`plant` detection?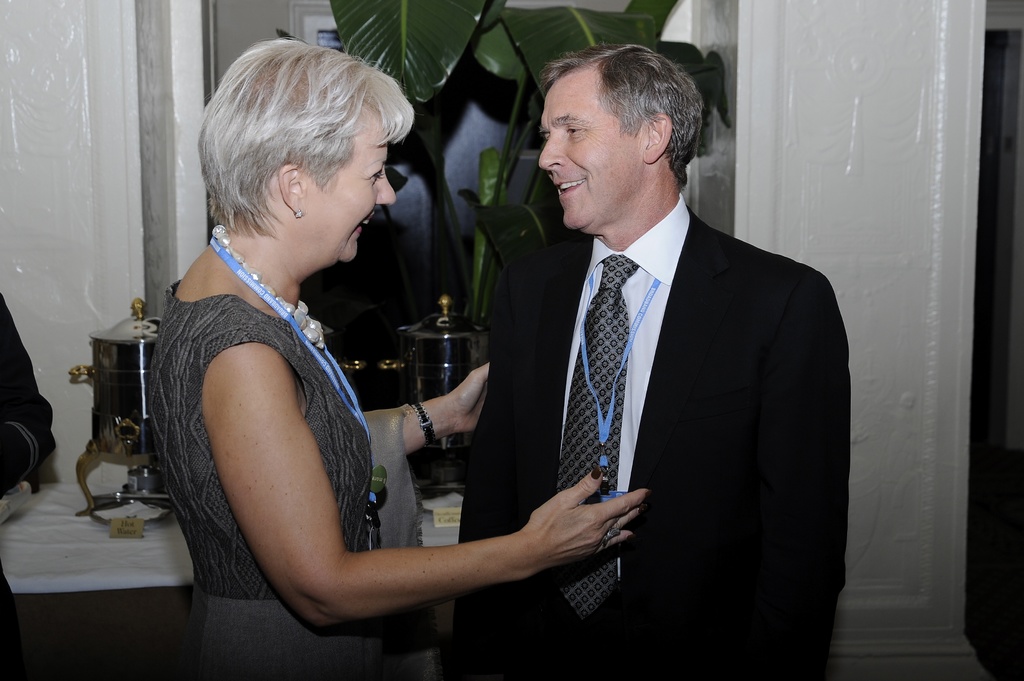
333, 0, 734, 363
